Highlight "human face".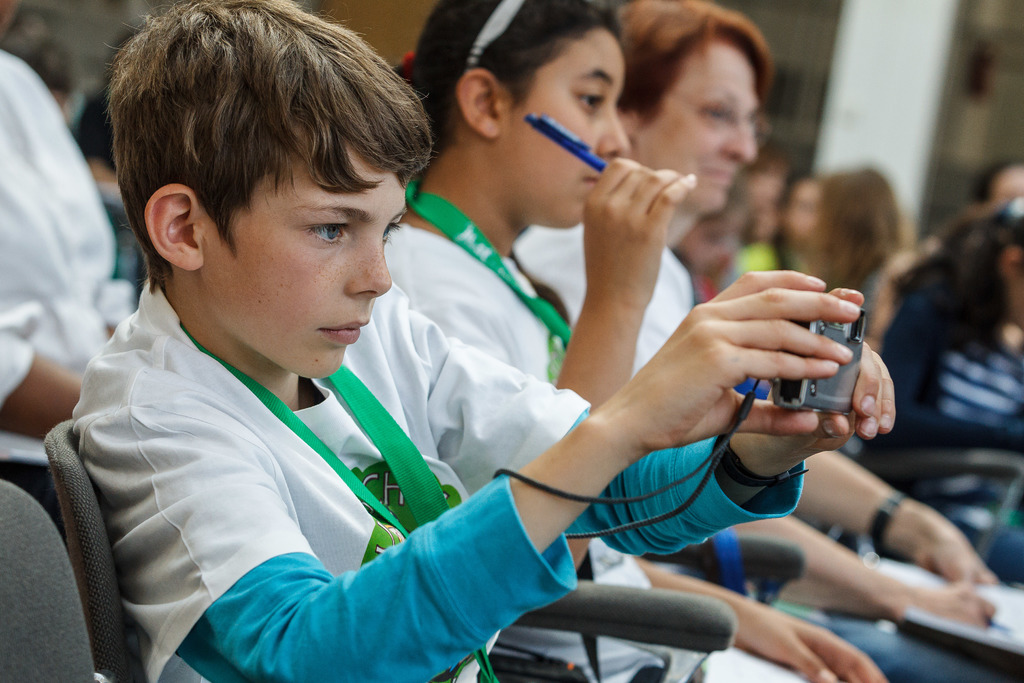
Highlighted region: x1=190 y1=135 x2=399 y2=390.
